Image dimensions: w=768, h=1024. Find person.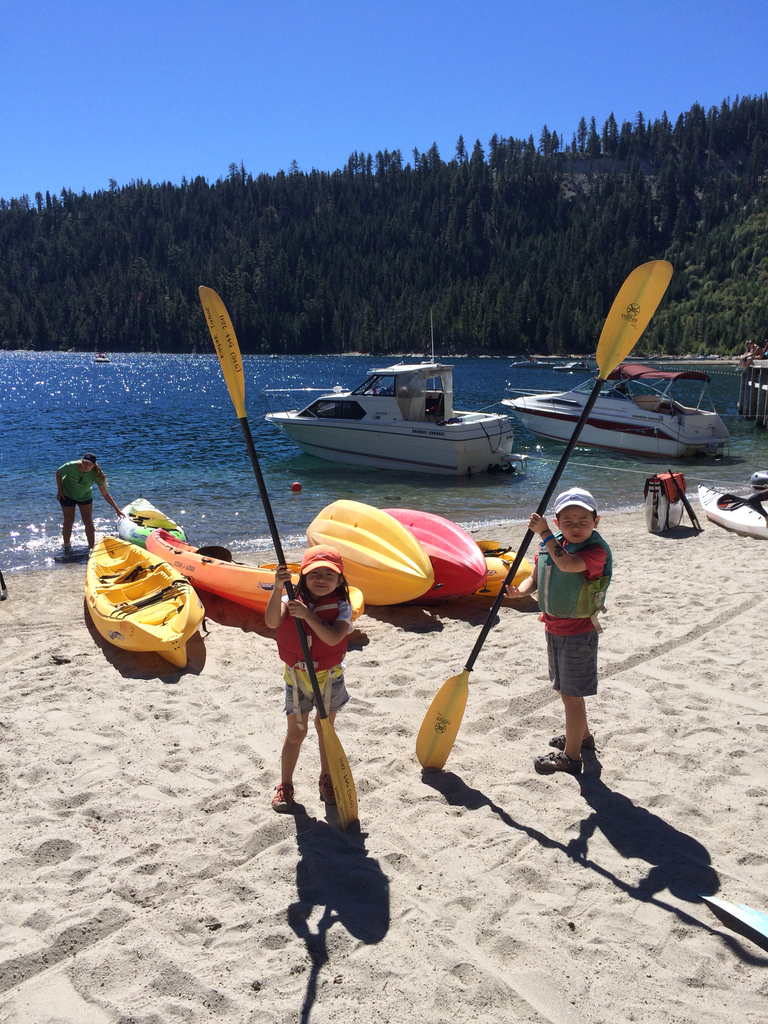
bbox=(735, 342, 767, 359).
